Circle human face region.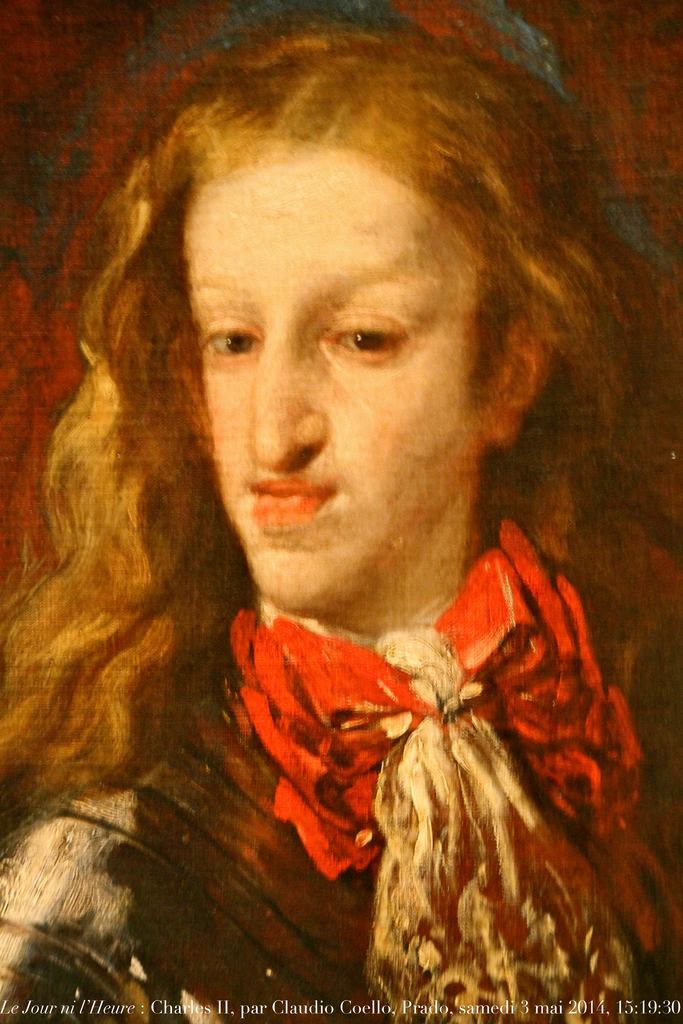
Region: box=[176, 144, 484, 602].
